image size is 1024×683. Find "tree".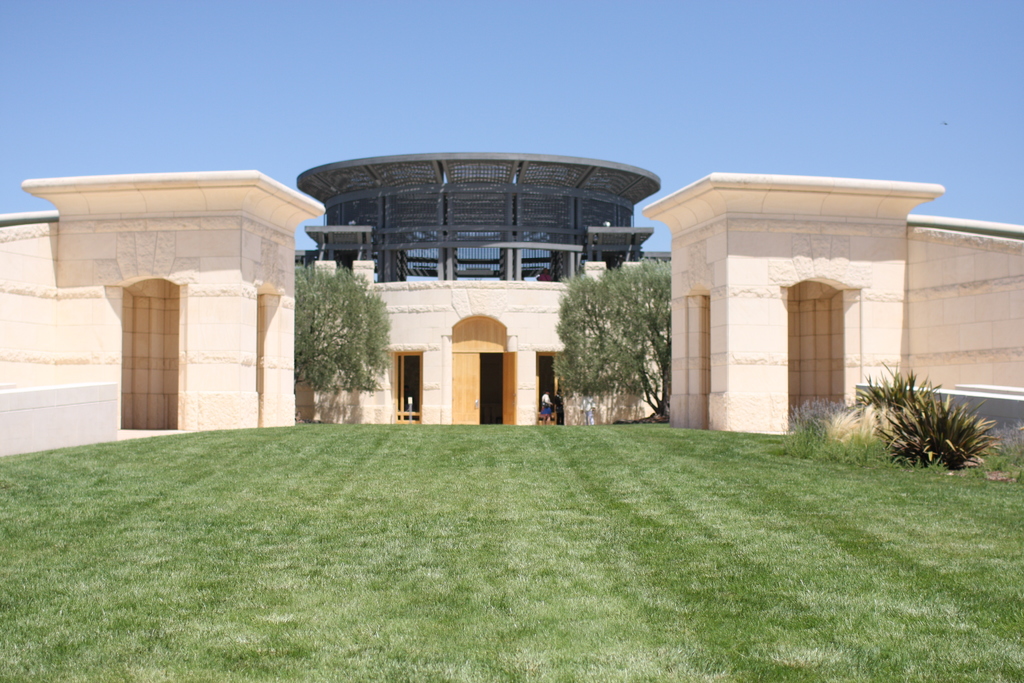
554/257/680/418.
